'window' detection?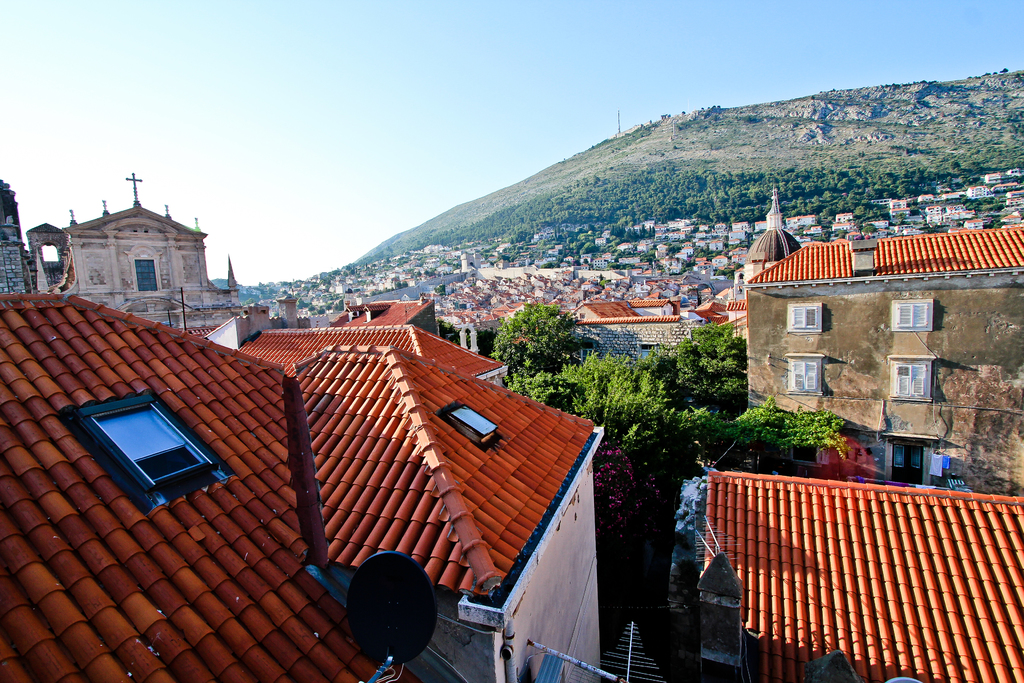
left=891, top=299, right=934, bottom=331
